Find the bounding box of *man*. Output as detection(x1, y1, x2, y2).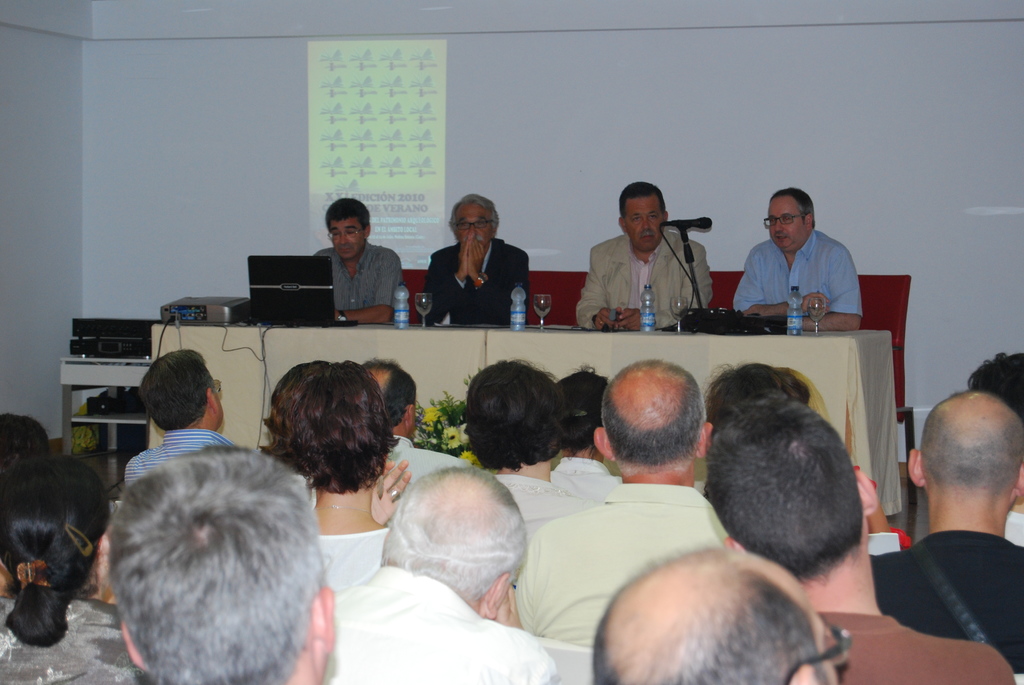
detection(703, 393, 1021, 684).
